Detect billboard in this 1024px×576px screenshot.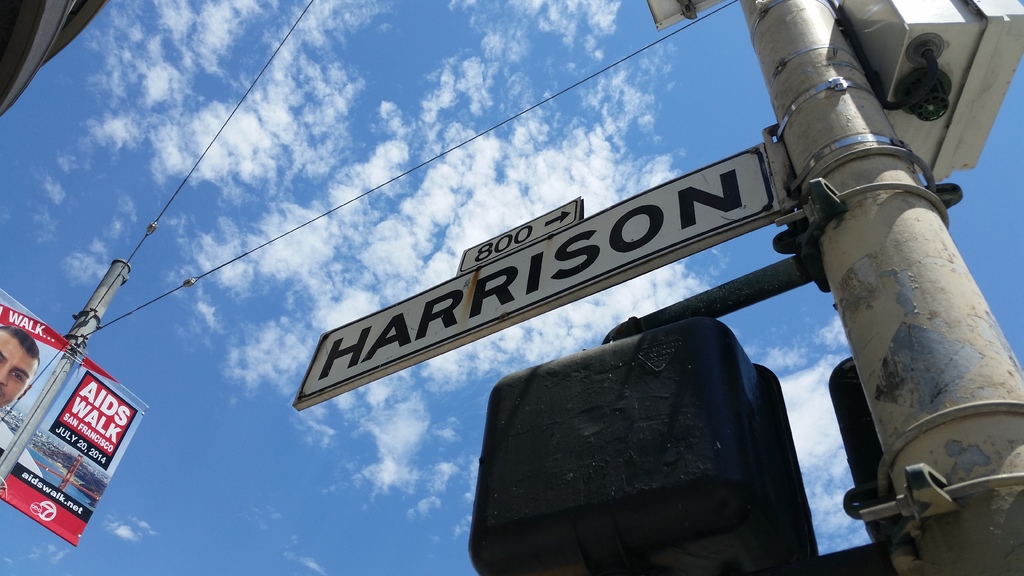
Detection: 22/223/152/550.
